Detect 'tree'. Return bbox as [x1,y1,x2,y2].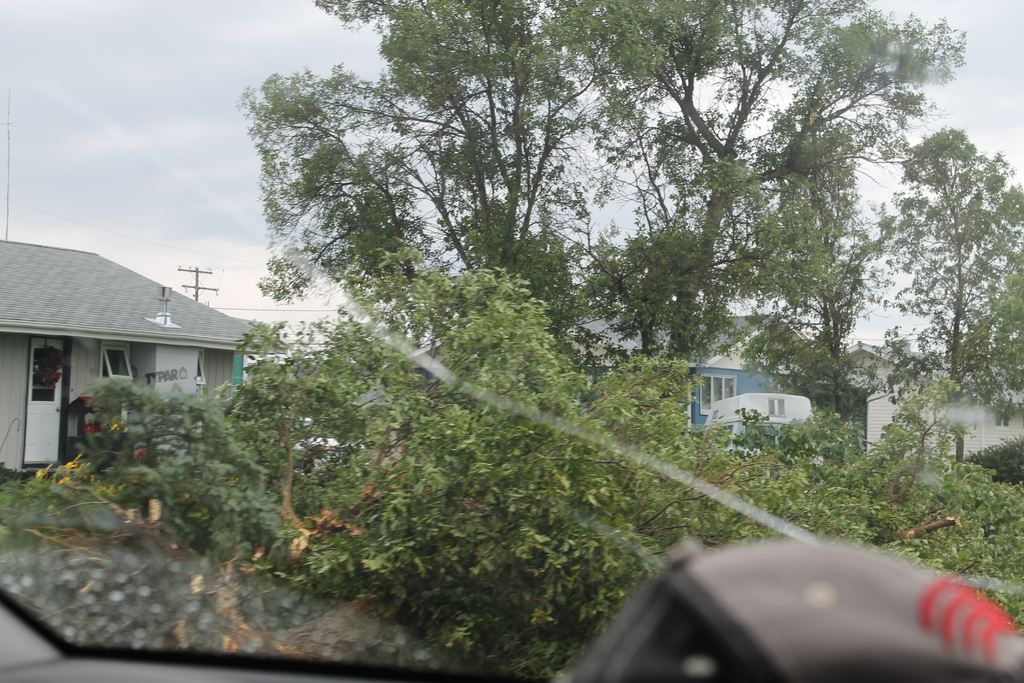
[582,0,931,384].
